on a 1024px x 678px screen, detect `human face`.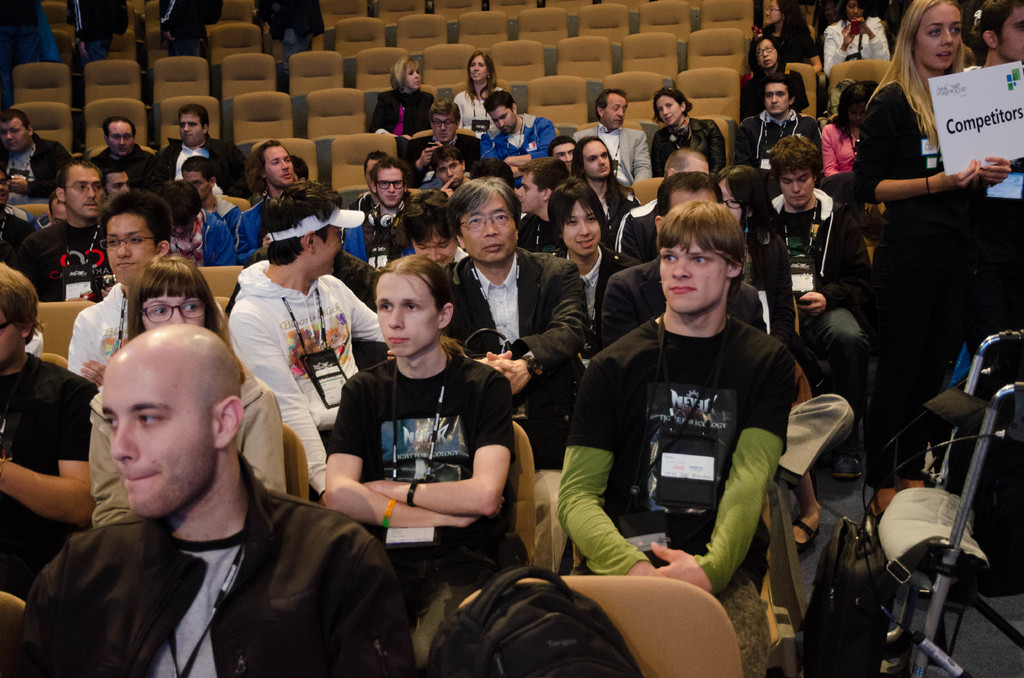
box(433, 157, 466, 186).
